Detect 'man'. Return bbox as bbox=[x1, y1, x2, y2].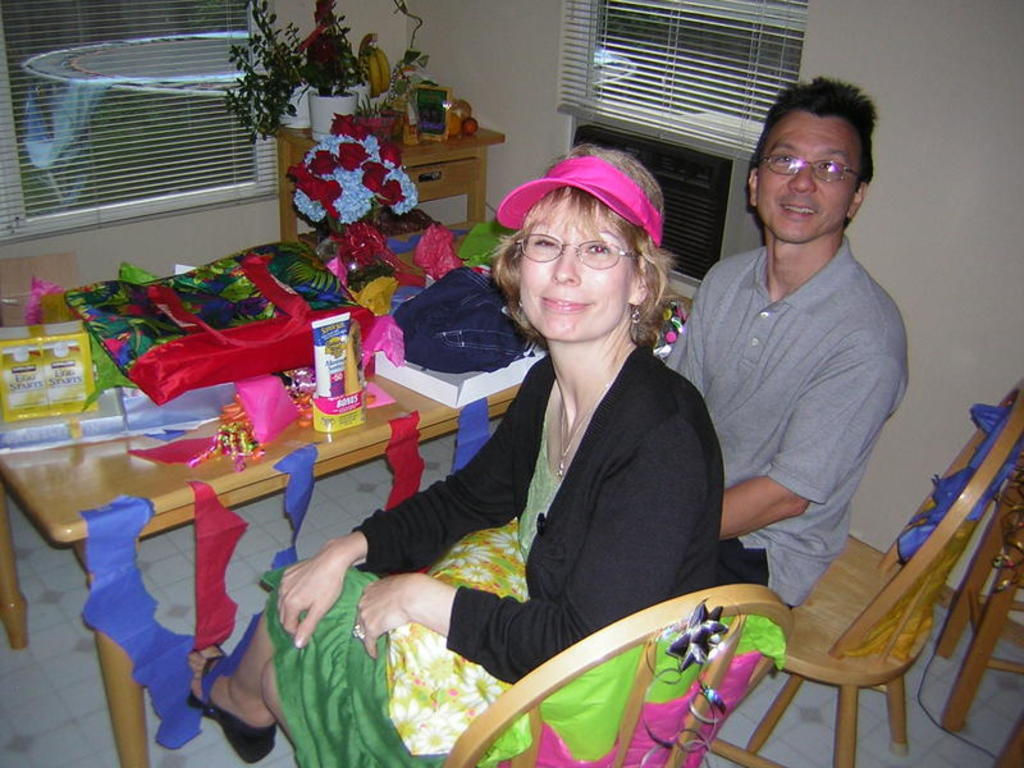
bbox=[667, 69, 915, 611].
